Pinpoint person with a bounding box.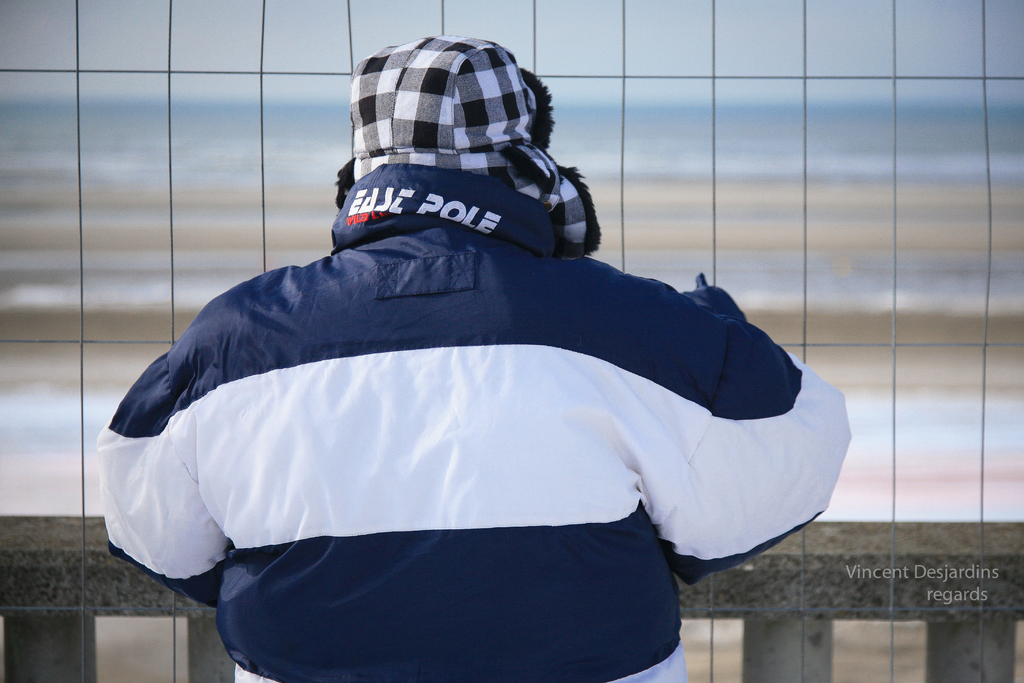
<box>124,37,844,659</box>.
